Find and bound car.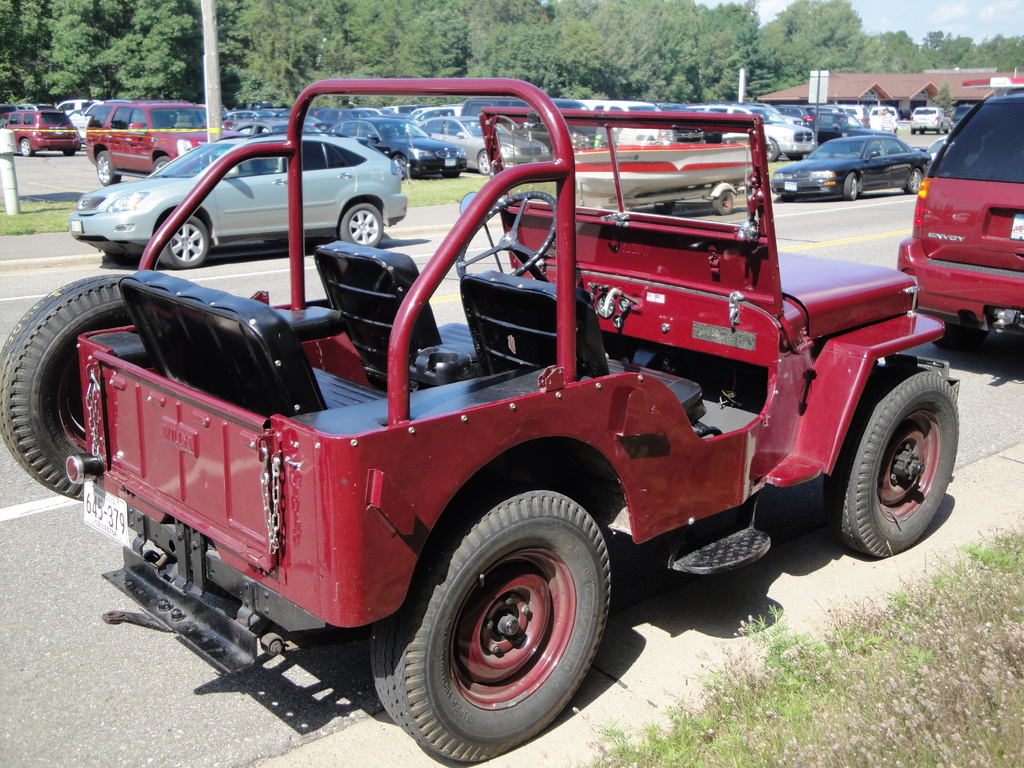
Bound: 413, 120, 543, 175.
